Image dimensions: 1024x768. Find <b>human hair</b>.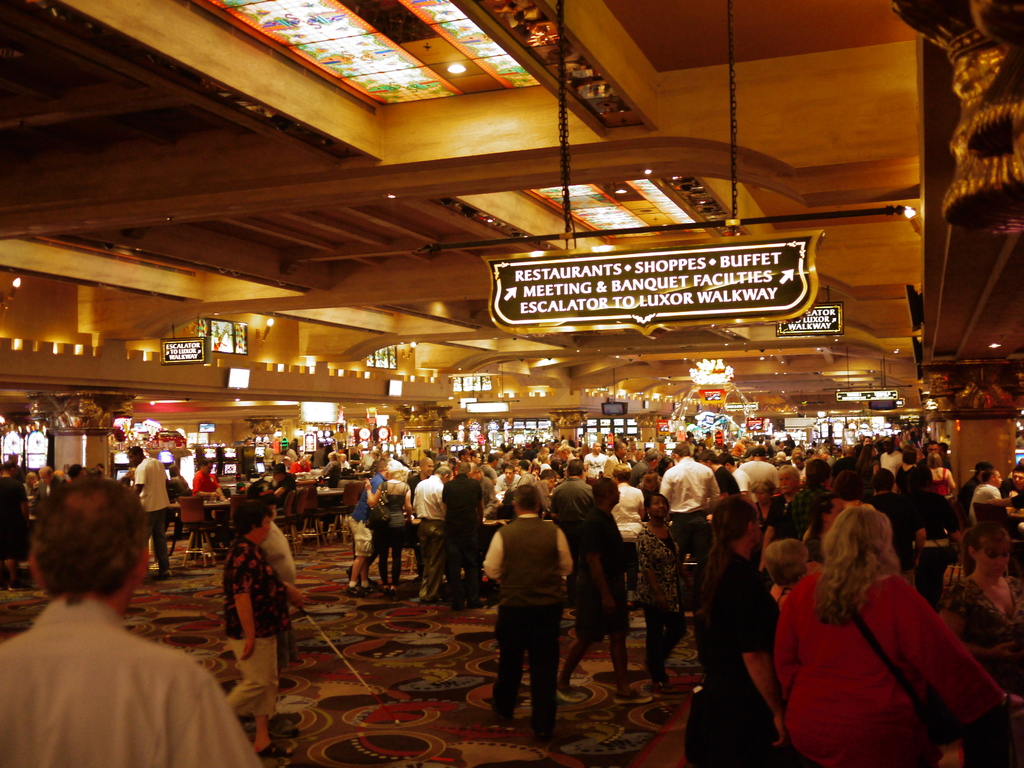
<bbox>981, 467, 997, 484</bbox>.
